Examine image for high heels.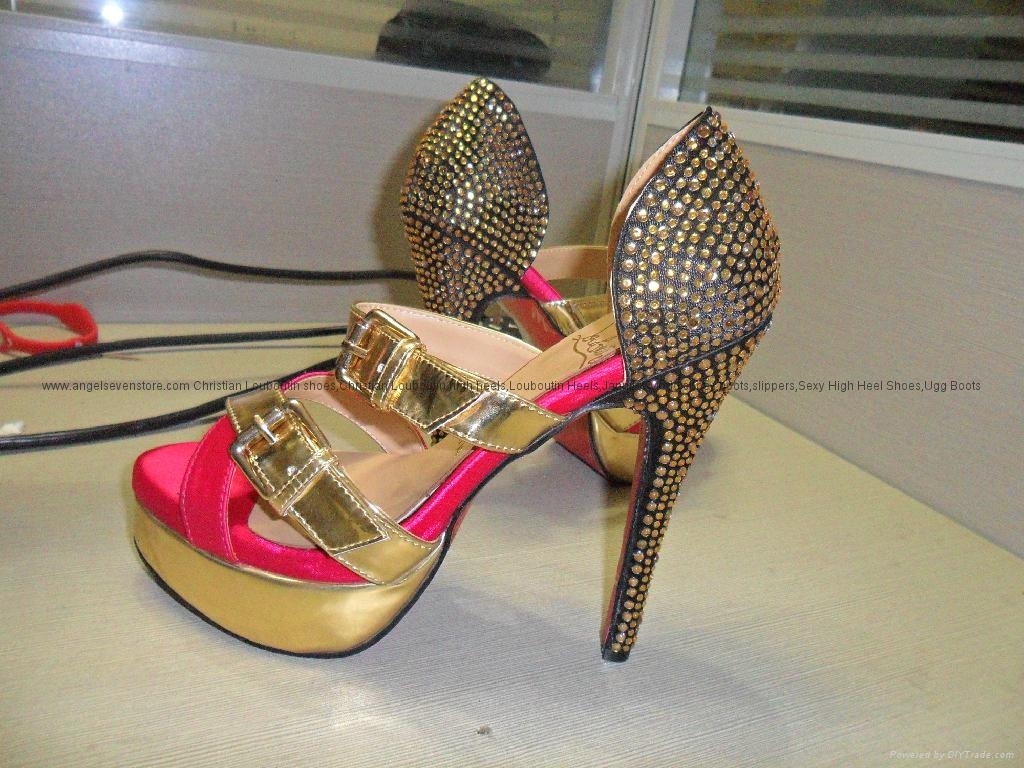
Examination result: {"left": 129, "top": 111, "right": 783, "bottom": 664}.
